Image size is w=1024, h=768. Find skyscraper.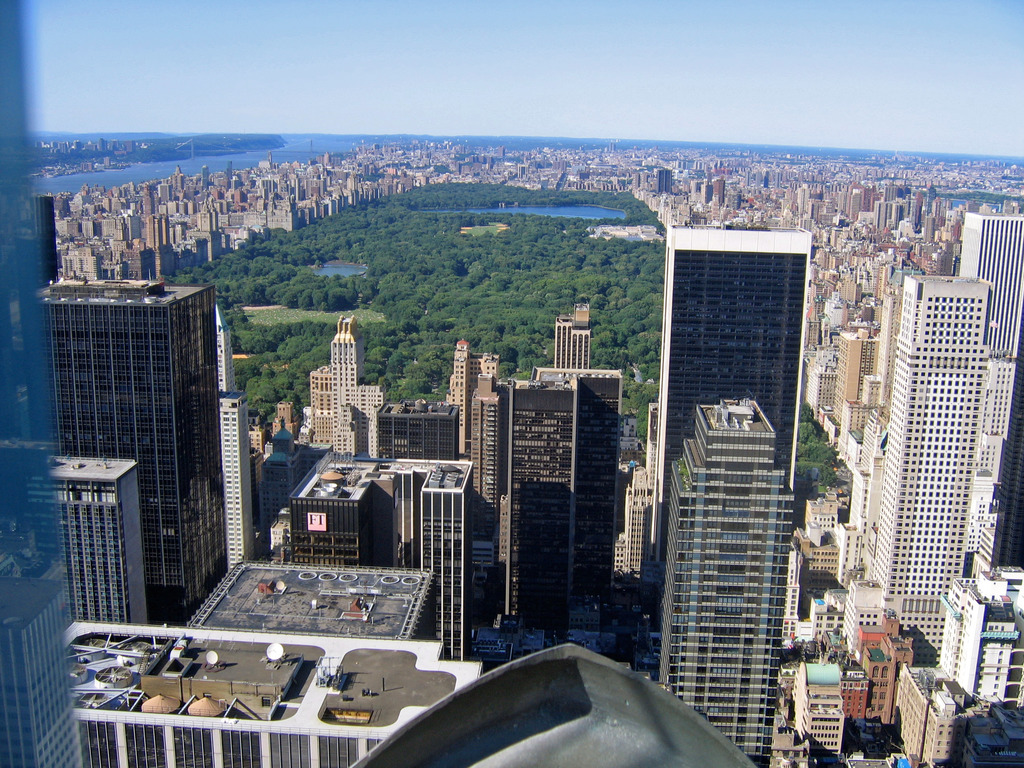
161/172/191/209.
